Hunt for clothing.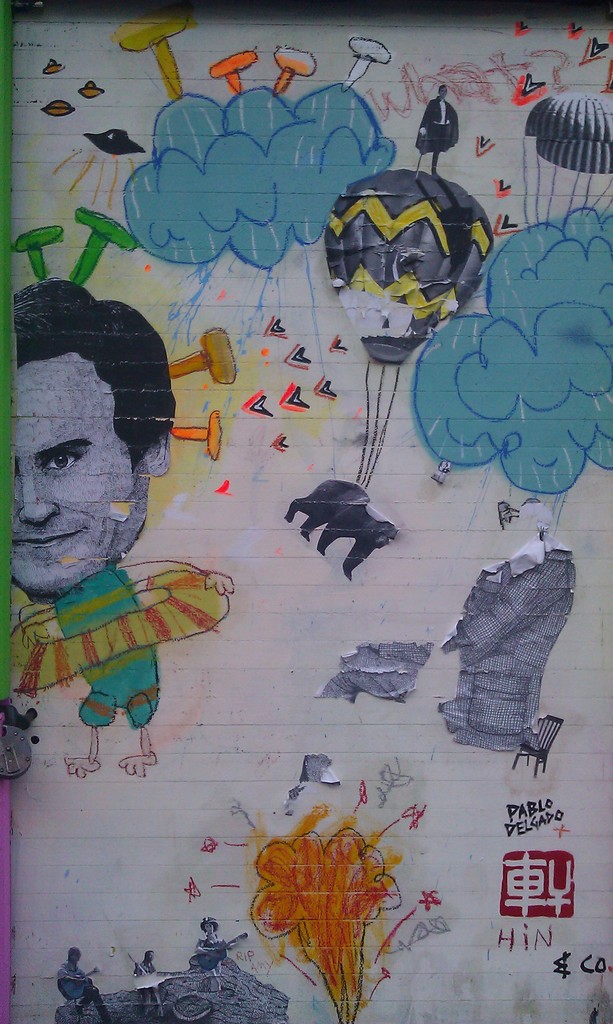
Hunted down at x1=50 y1=561 x2=154 y2=728.
